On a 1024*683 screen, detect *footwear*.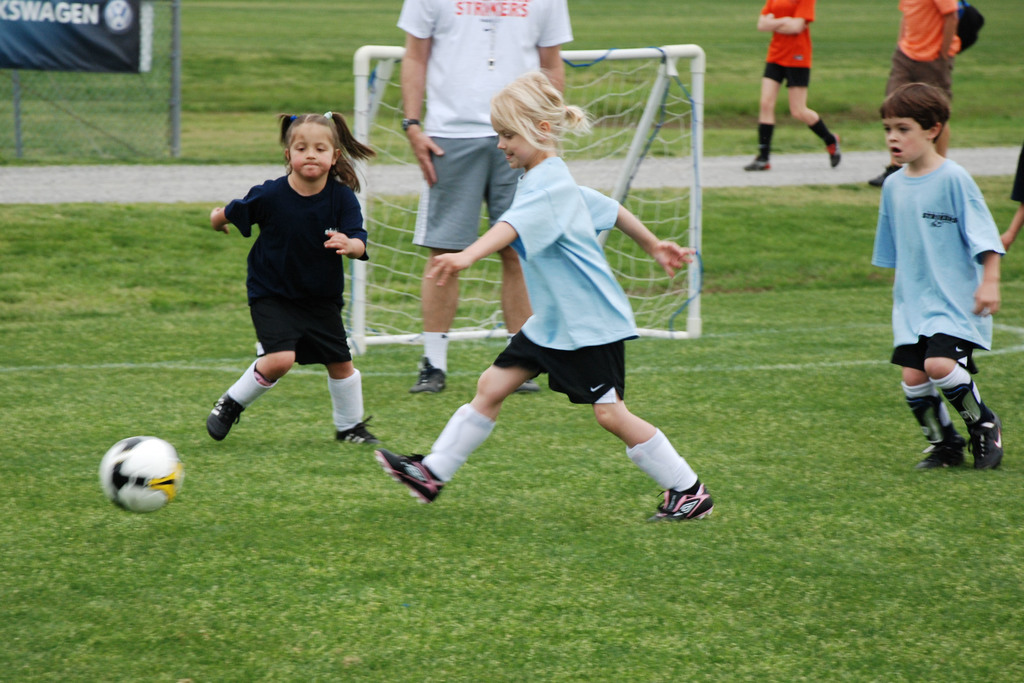
{"left": 513, "top": 379, "right": 538, "bottom": 393}.
